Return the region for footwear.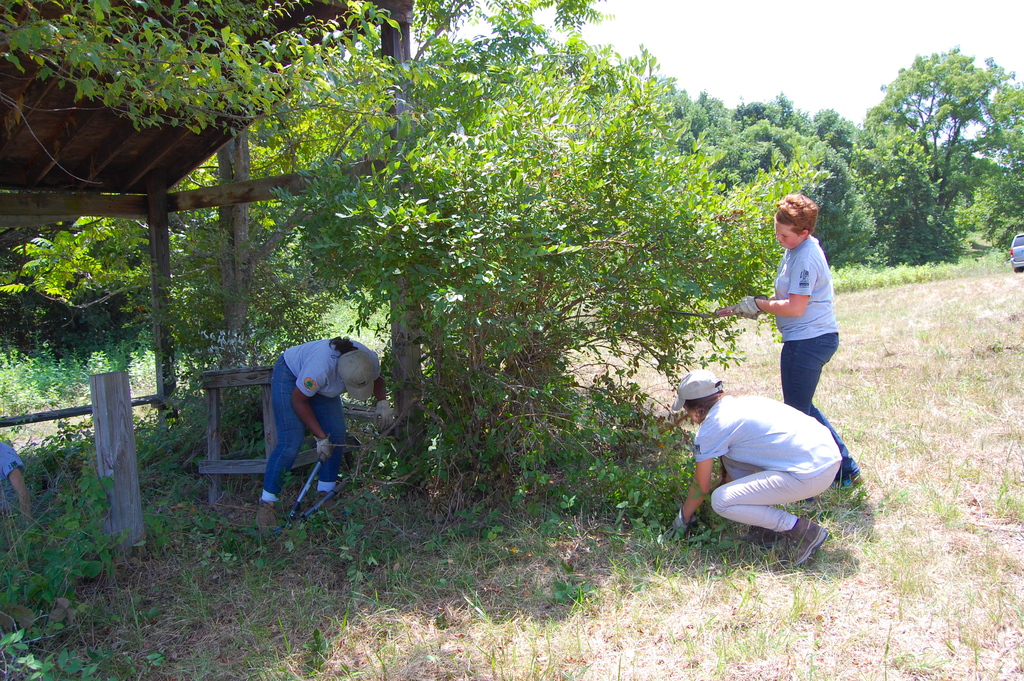
bbox(837, 472, 863, 491).
